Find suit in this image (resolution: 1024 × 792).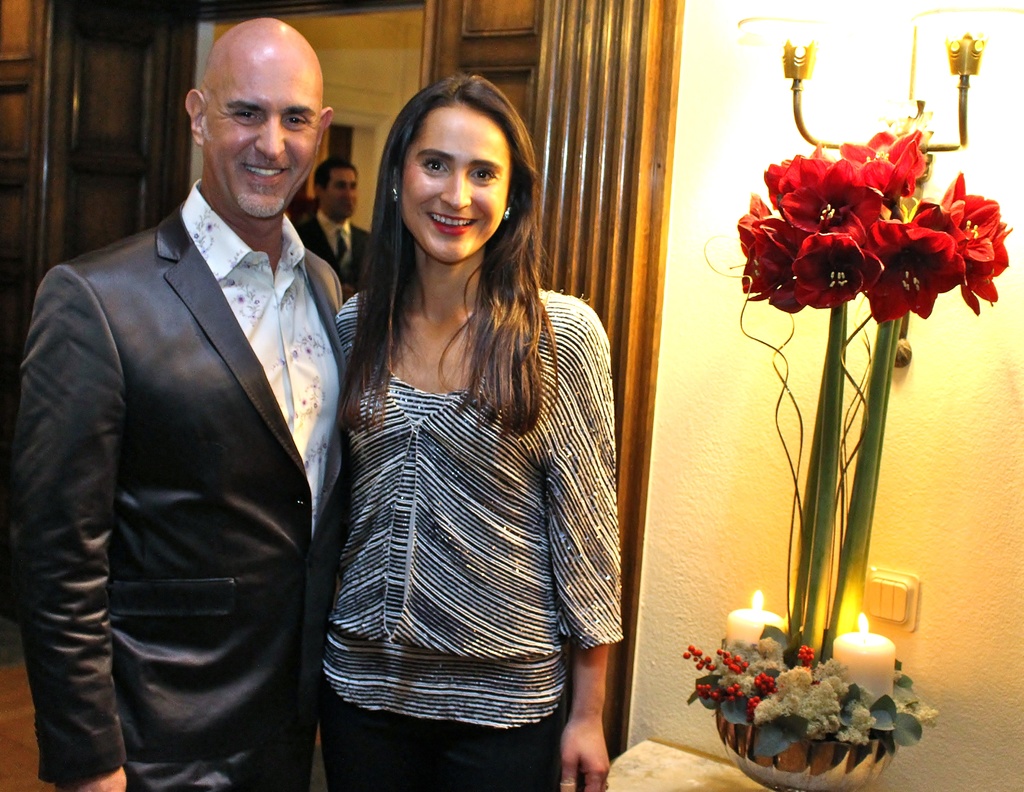
rect(10, 204, 354, 791).
